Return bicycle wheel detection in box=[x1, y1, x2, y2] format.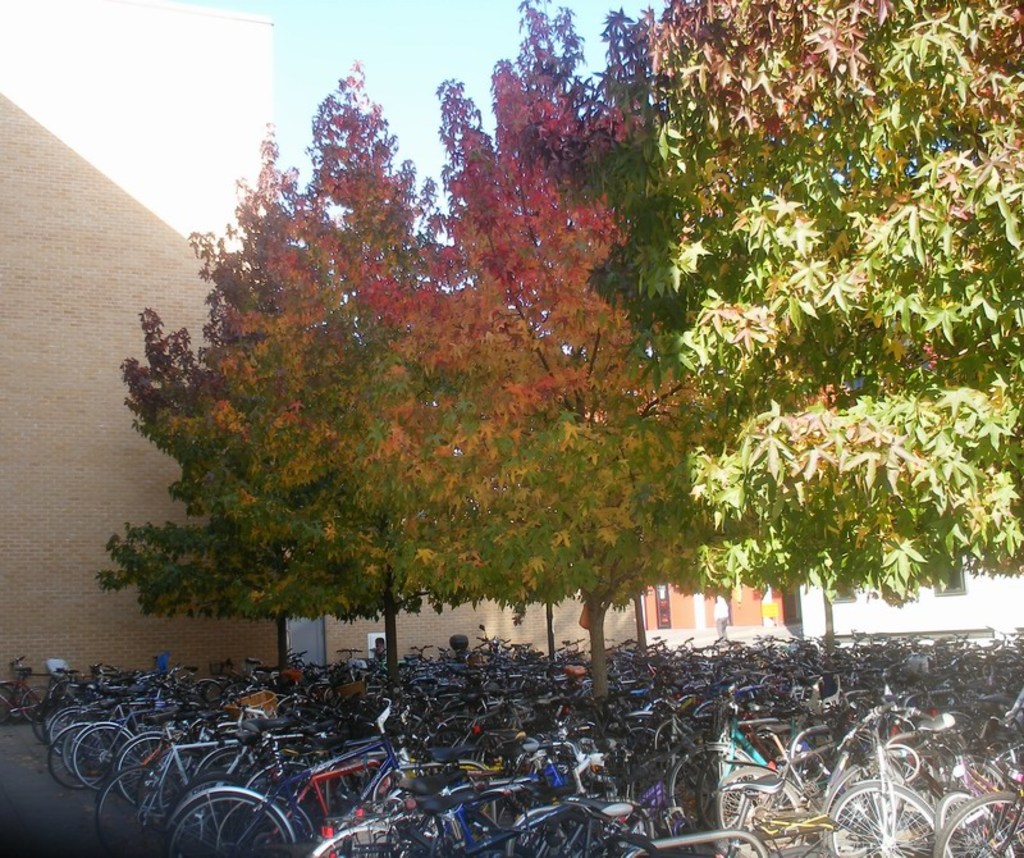
box=[626, 727, 678, 818].
